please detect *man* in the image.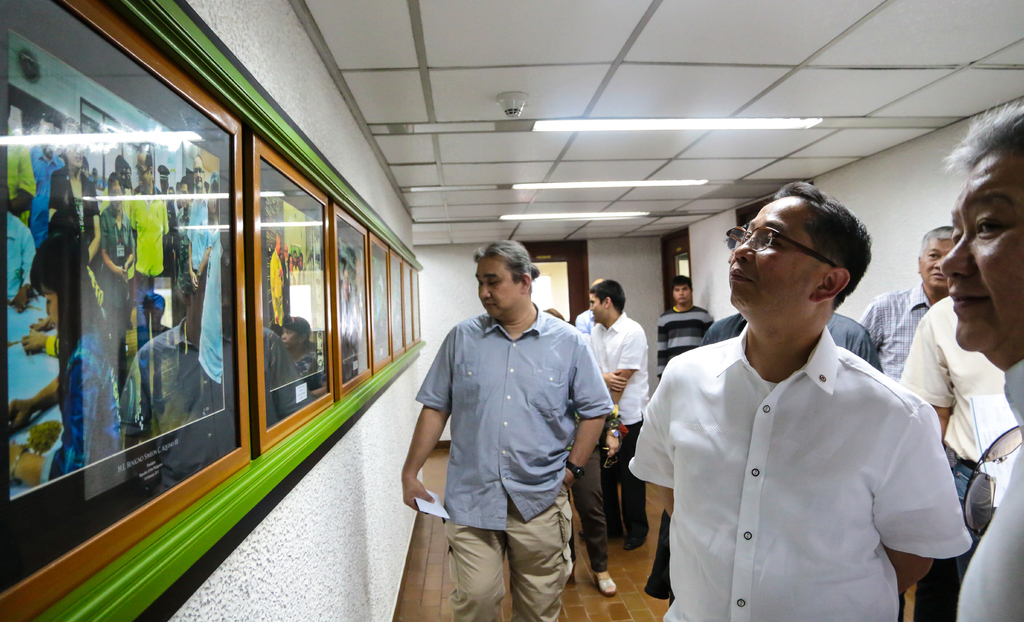
pyautogui.locateOnScreen(399, 241, 614, 621).
